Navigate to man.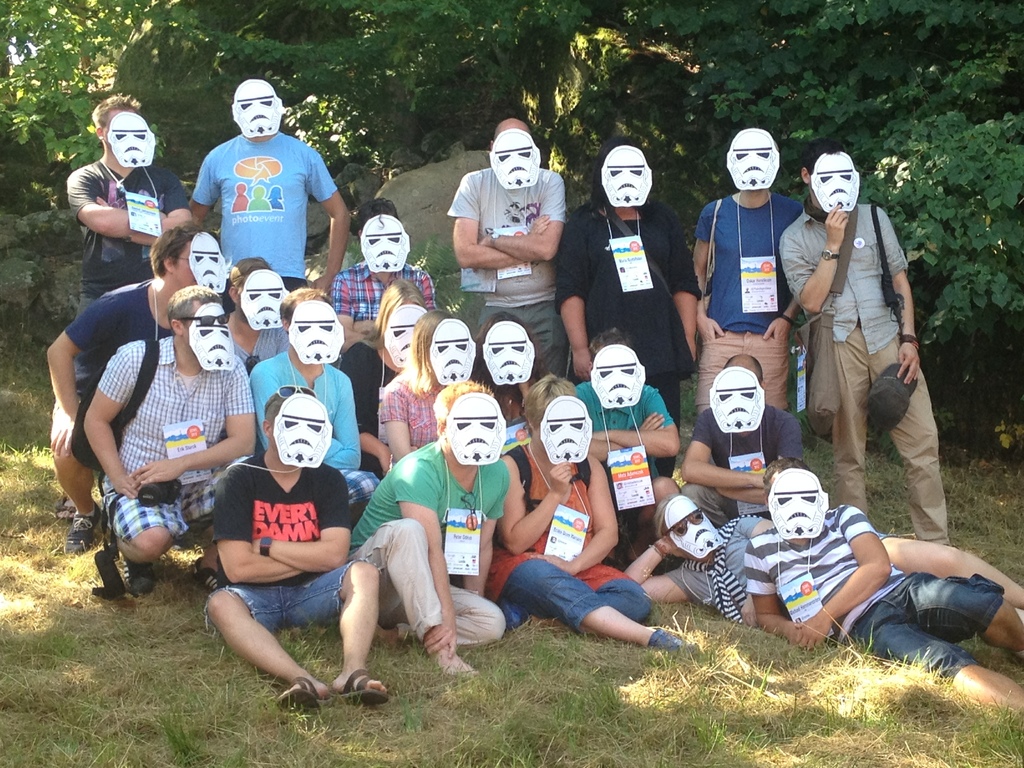
Navigation target: 37,221,236,559.
